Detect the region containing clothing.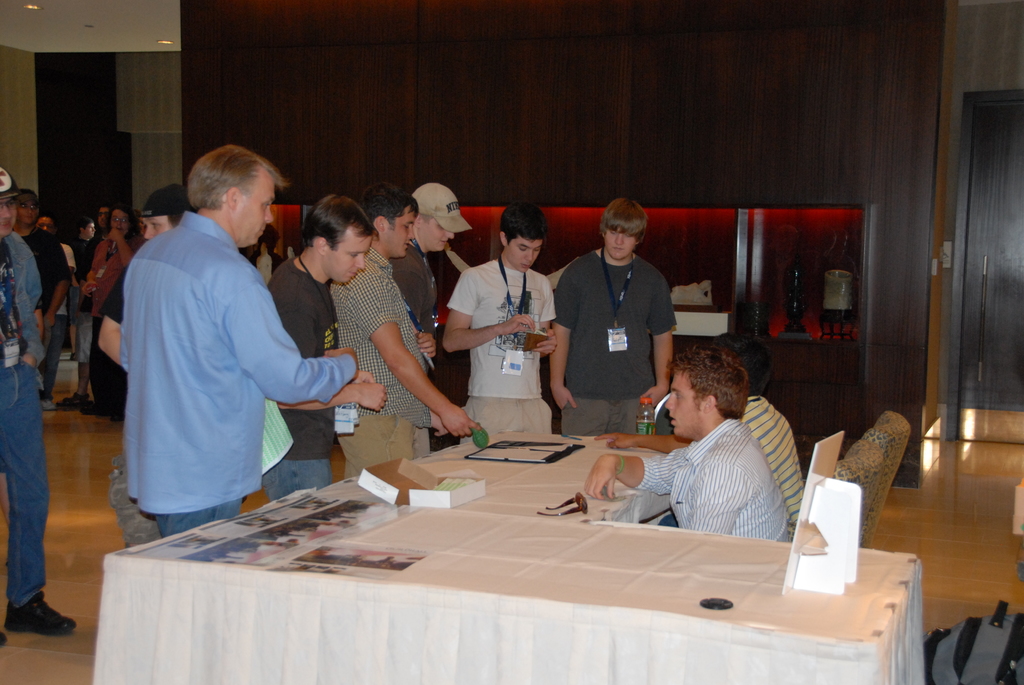
<bbox>13, 226, 63, 370</bbox>.
